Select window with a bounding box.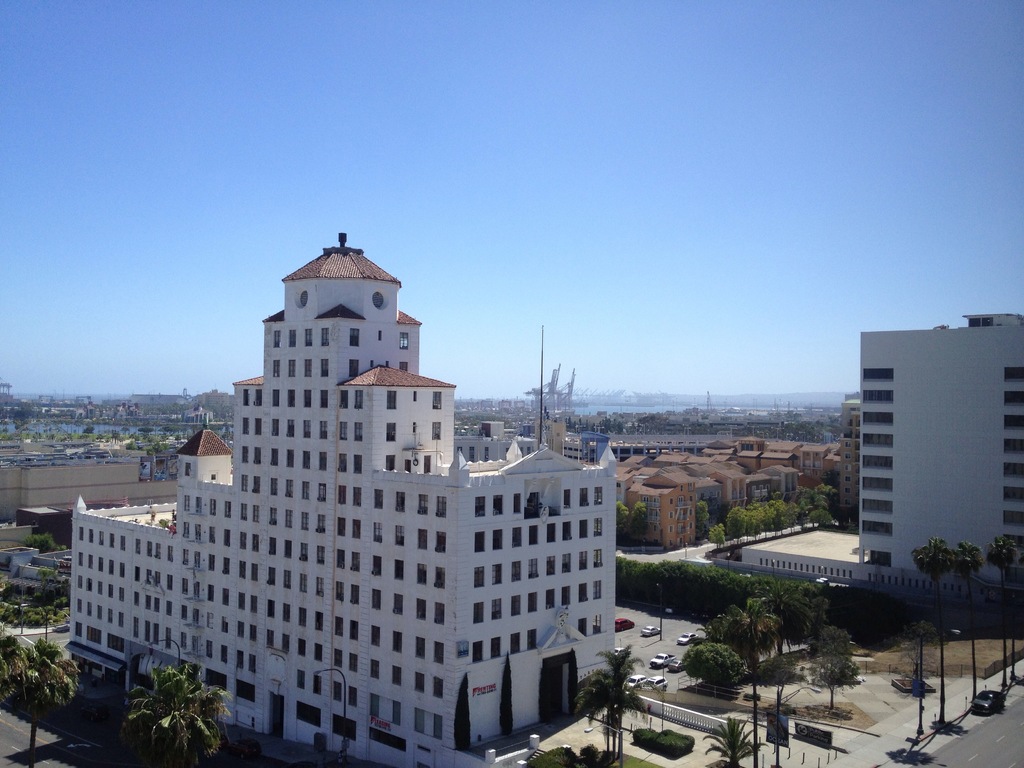
pyautogui.locateOnScreen(241, 501, 248, 521).
